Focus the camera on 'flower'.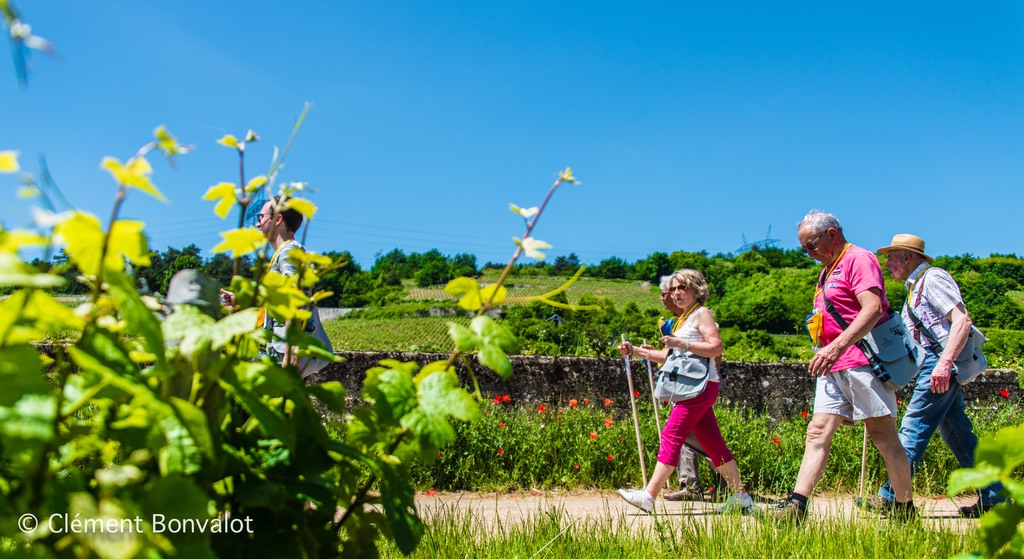
Focus region: [left=536, top=405, right=548, bottom=413].
